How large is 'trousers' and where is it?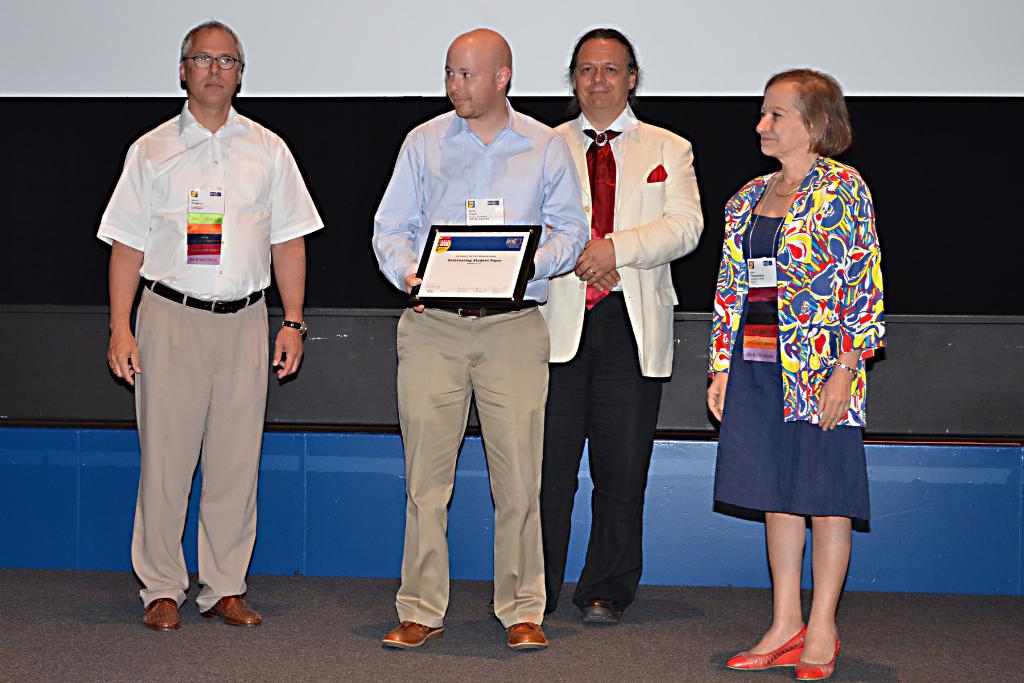
Bounding box: 134/274/273/616.
